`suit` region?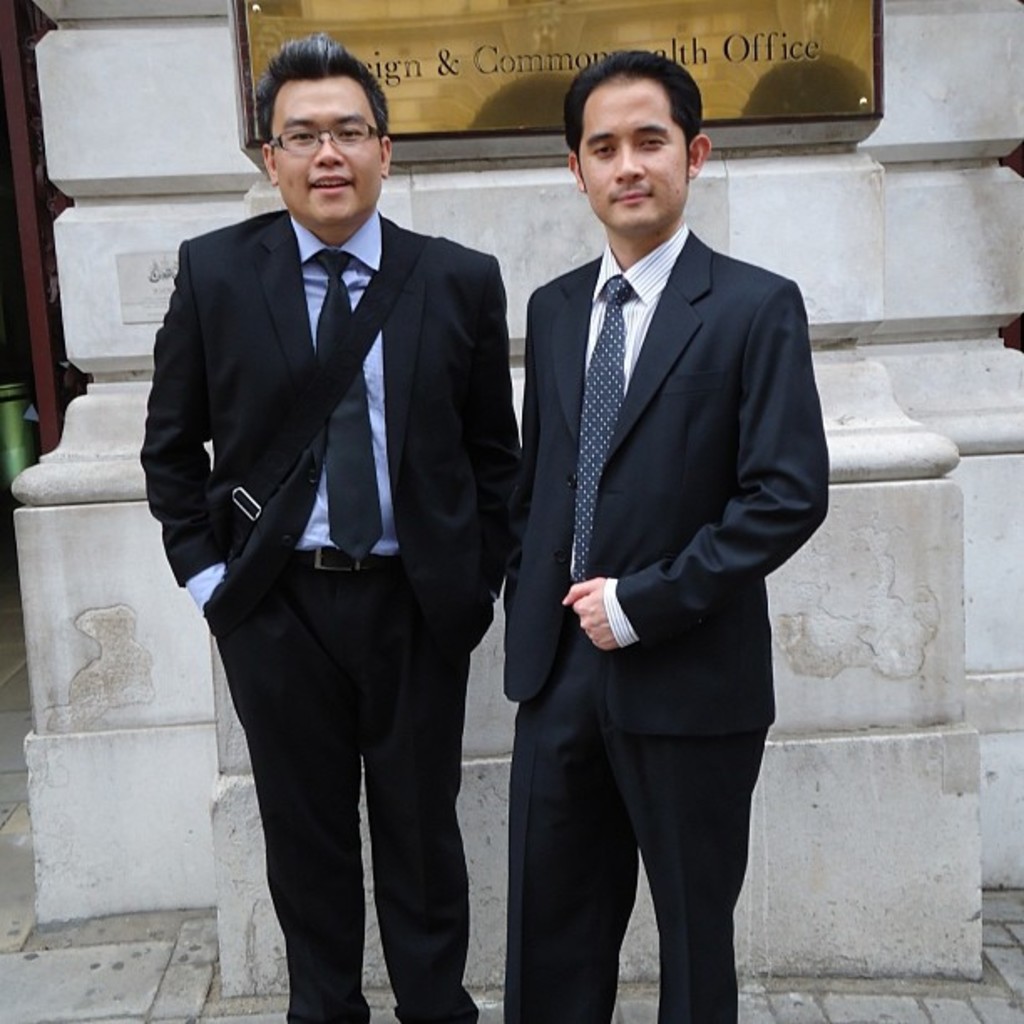
[x1=149, y1=204, x2=519, y2=1022]
